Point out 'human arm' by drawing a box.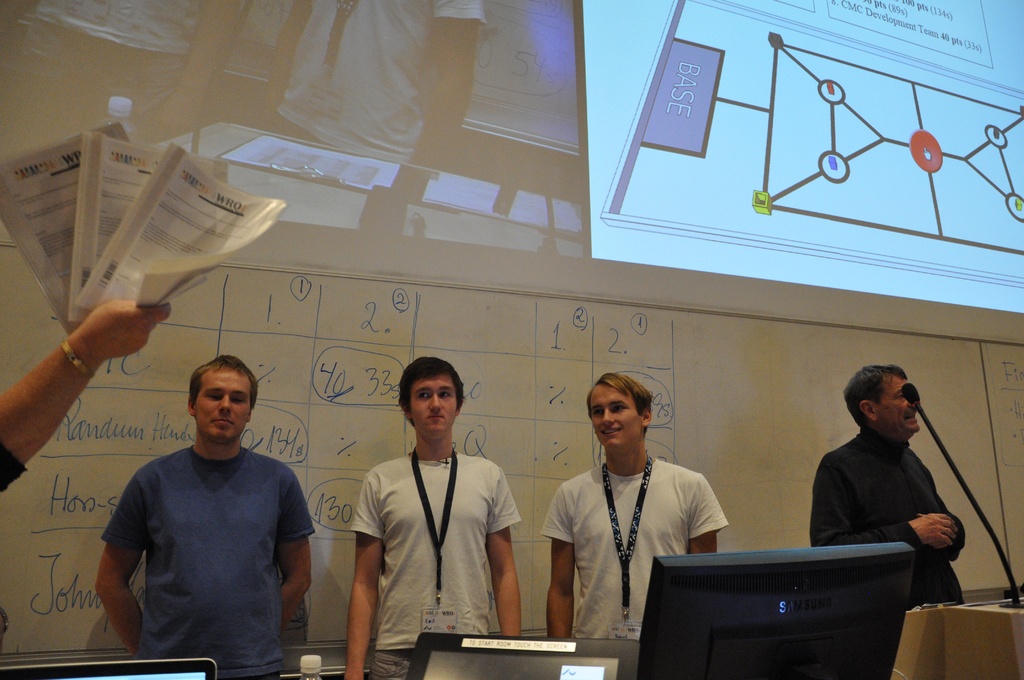
<bbox>804, 442, 961, 545</bbox>.
